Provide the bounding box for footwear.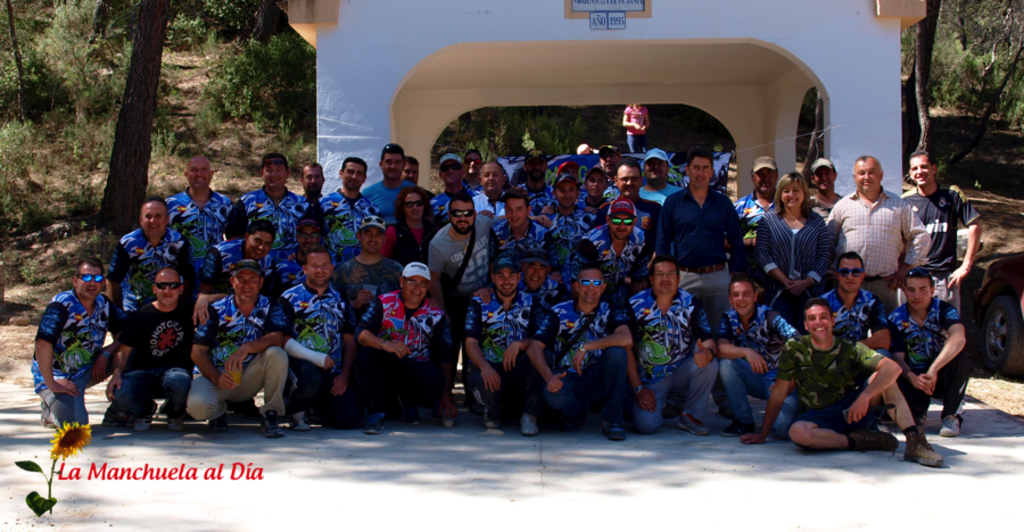
x1=263 y1=401 x2=284 y2=431.
